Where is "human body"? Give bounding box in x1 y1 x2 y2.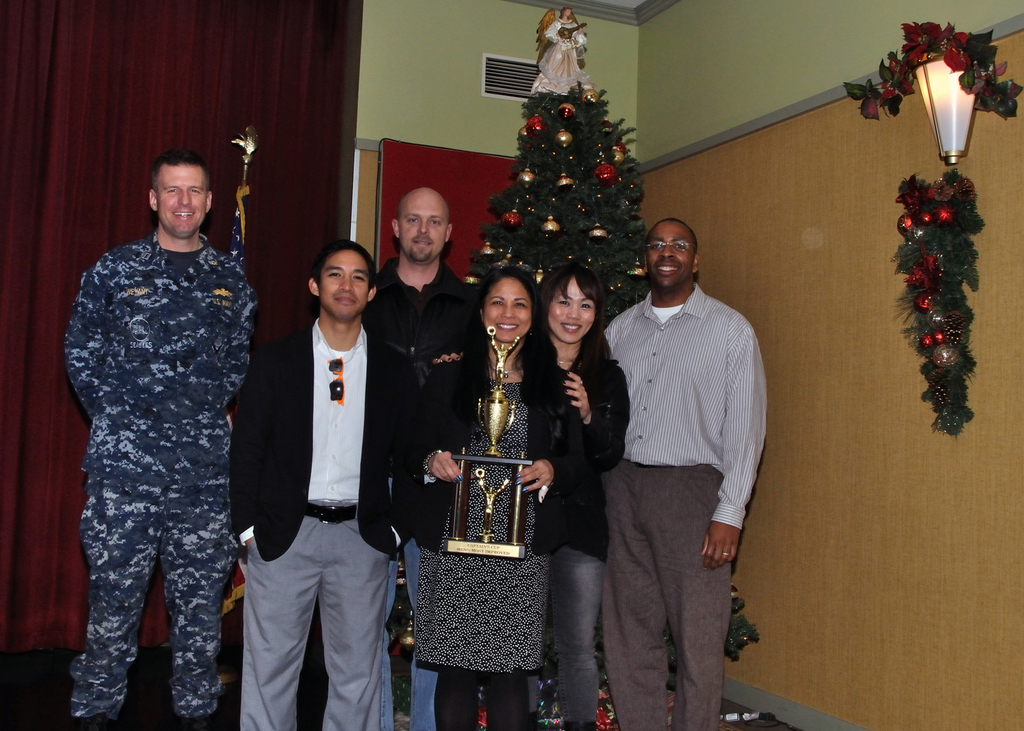
409 262 575 730.
